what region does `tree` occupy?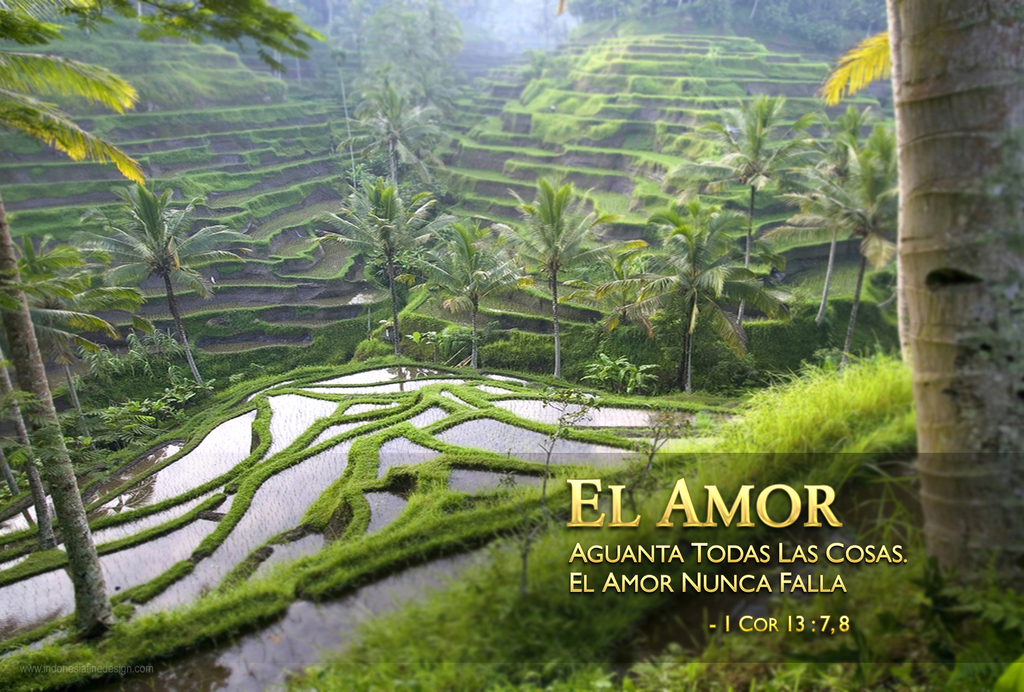
bbox=[673, 88, 842, 338].
